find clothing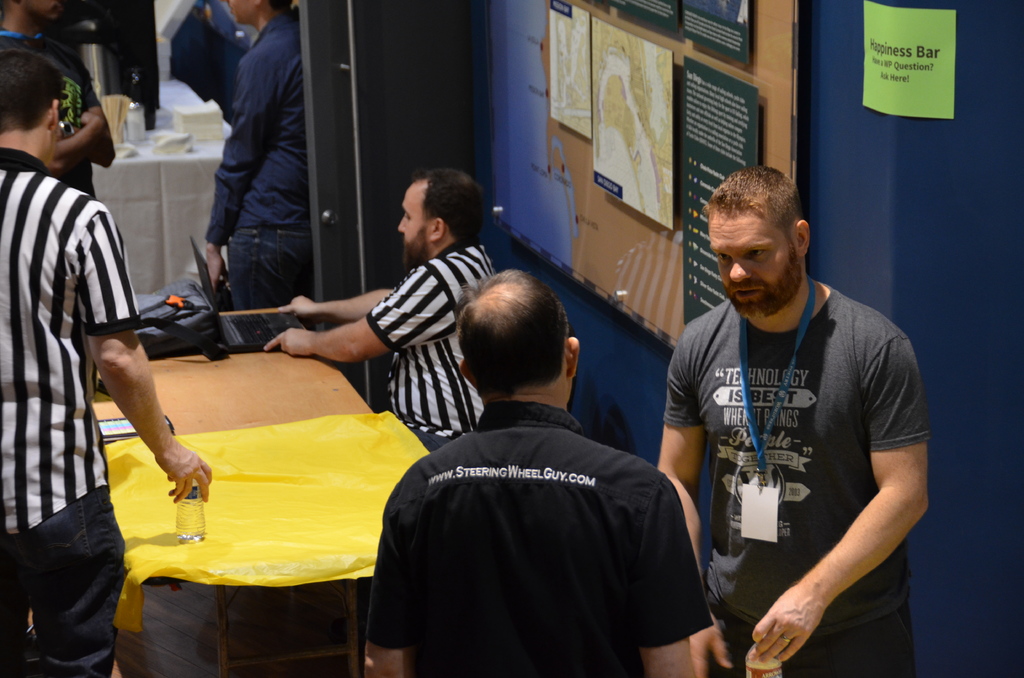
366/236/500/457
